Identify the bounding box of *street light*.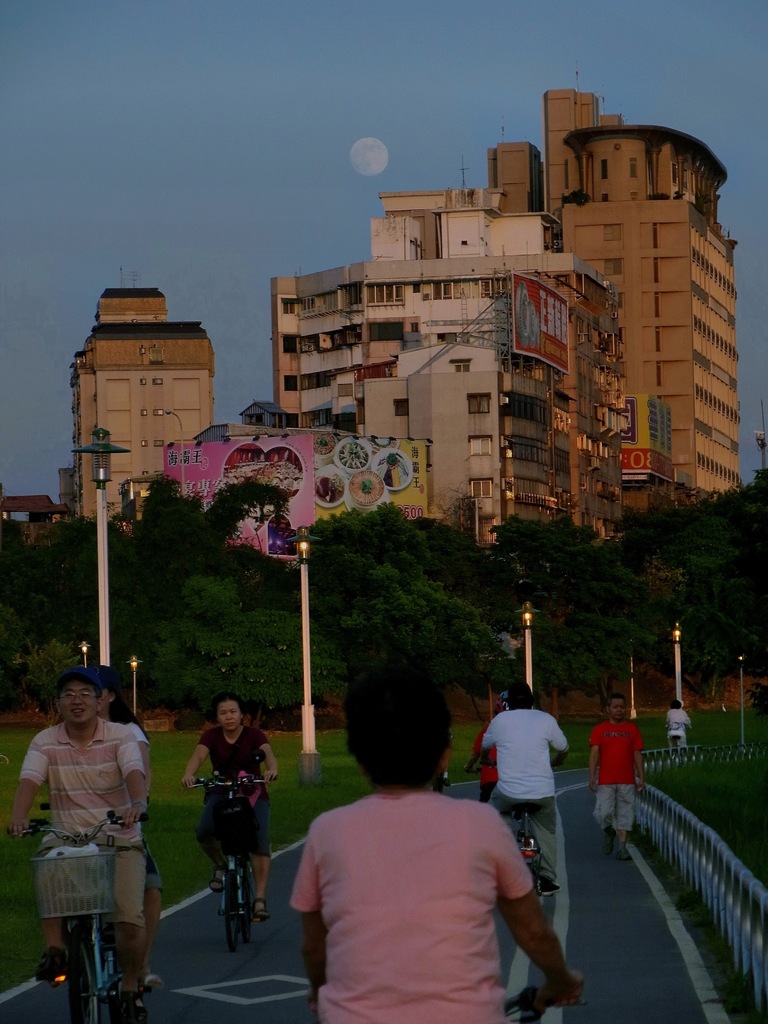
crop(78, 638, 93, 673).
